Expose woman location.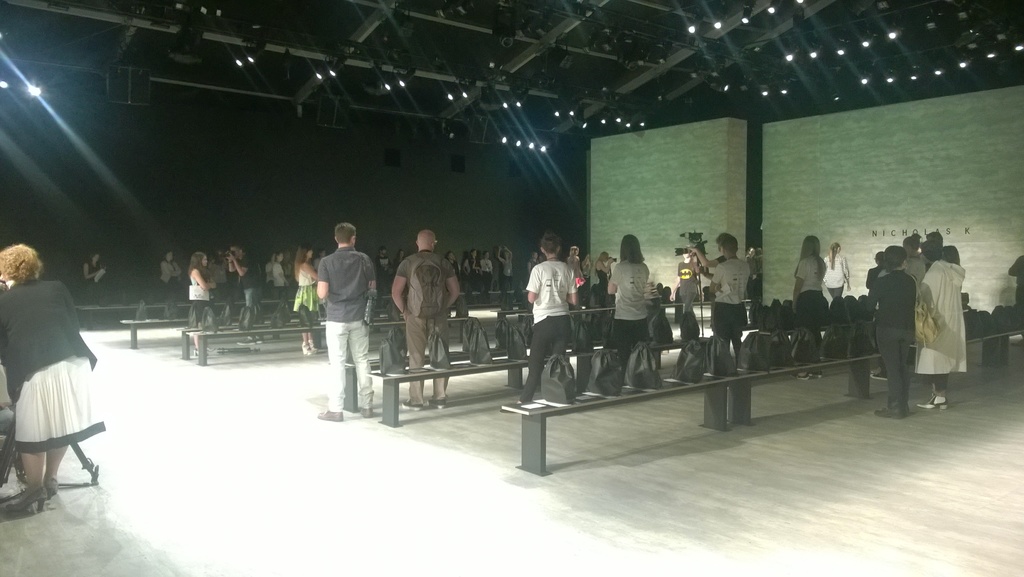
Exposed at rect(917, 239, 965, 408).
